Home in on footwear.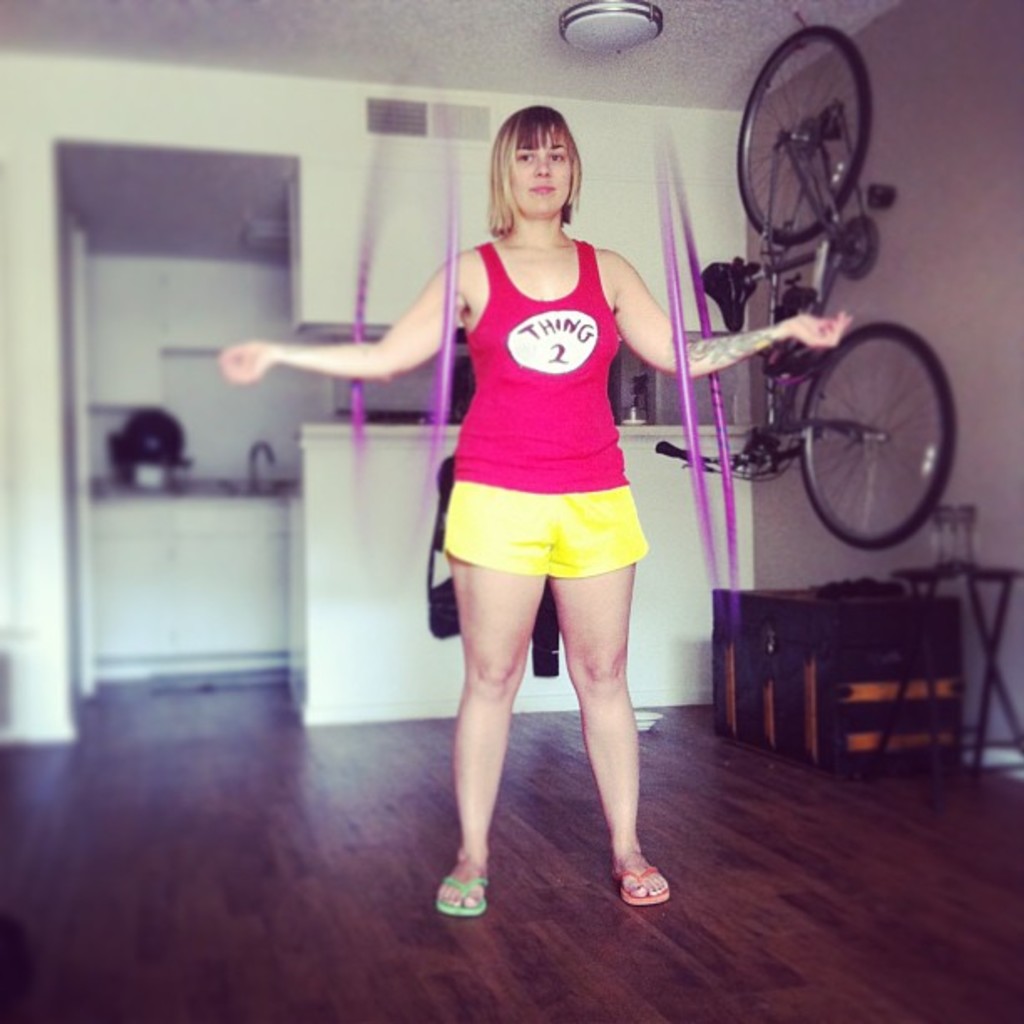
Homed in at 435:875:490:915.
